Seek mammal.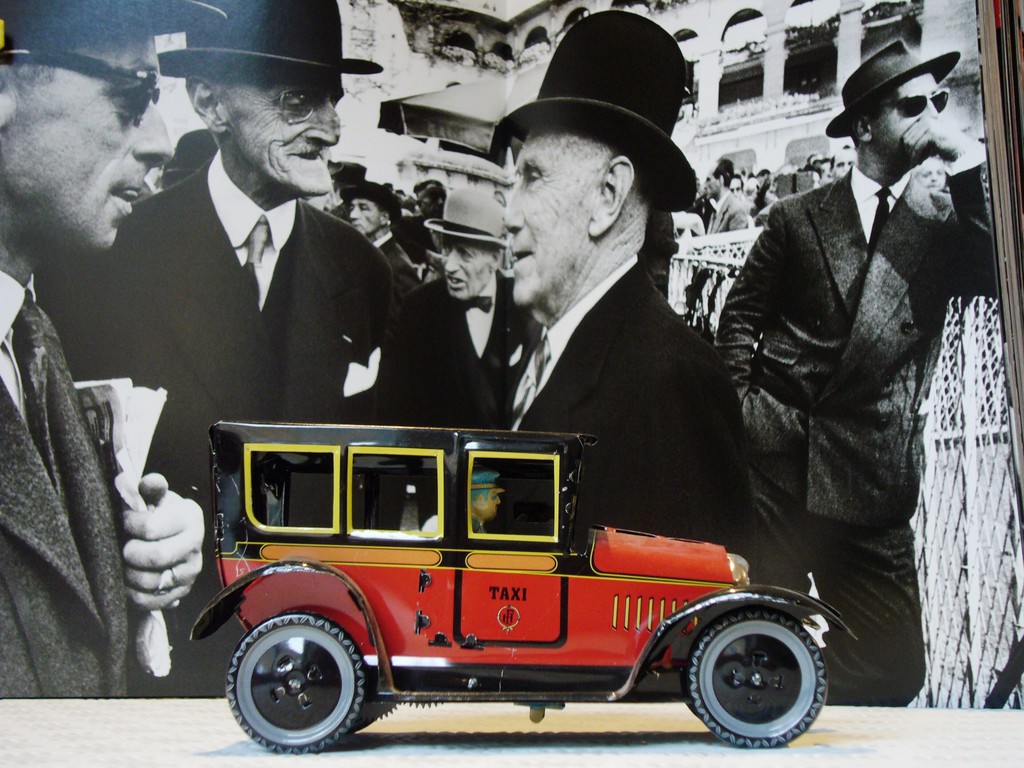
[left=465, top=470, right=503, bottom=528].
